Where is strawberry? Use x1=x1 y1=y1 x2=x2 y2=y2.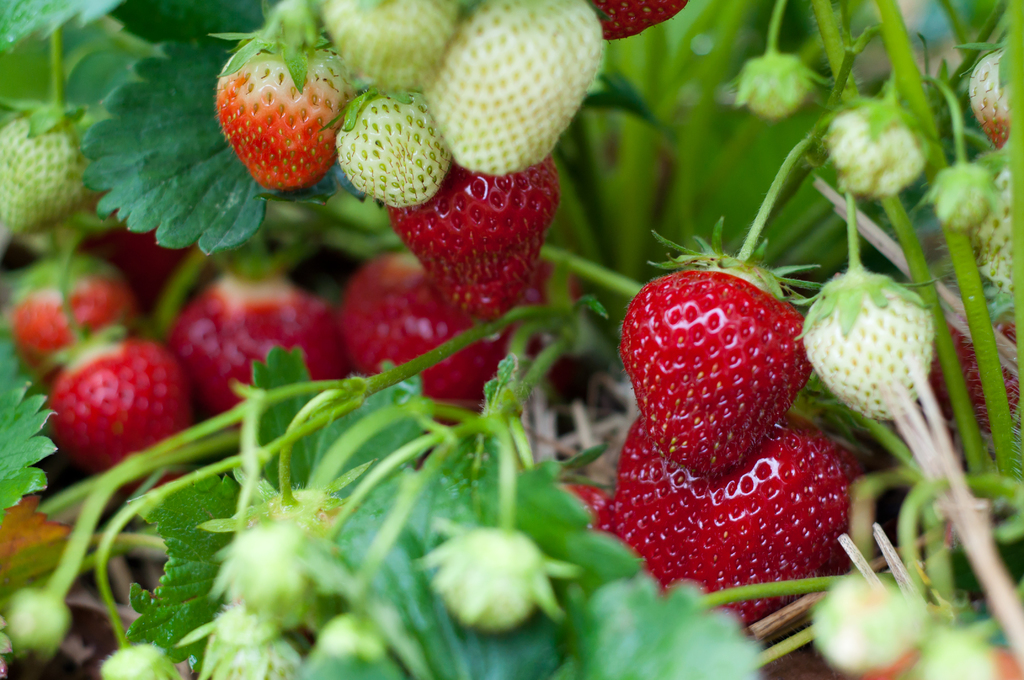
x1=818 y1=583 x2=923 y2=679.
